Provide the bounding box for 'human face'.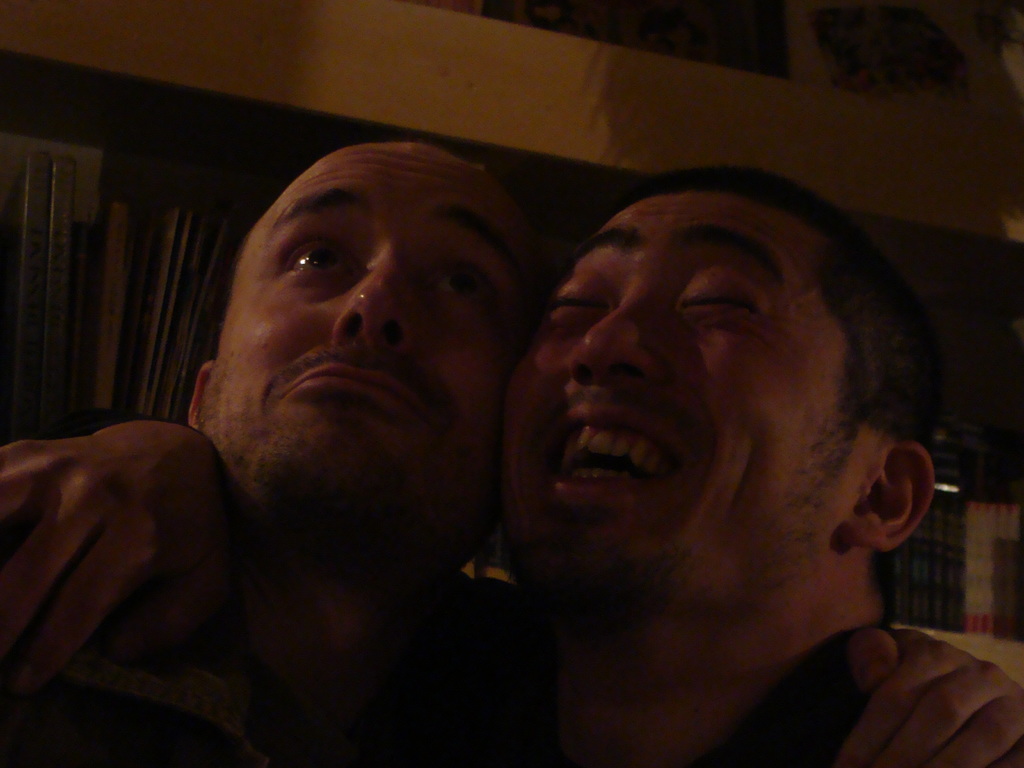
Rect(189, 145, 551, 541).
